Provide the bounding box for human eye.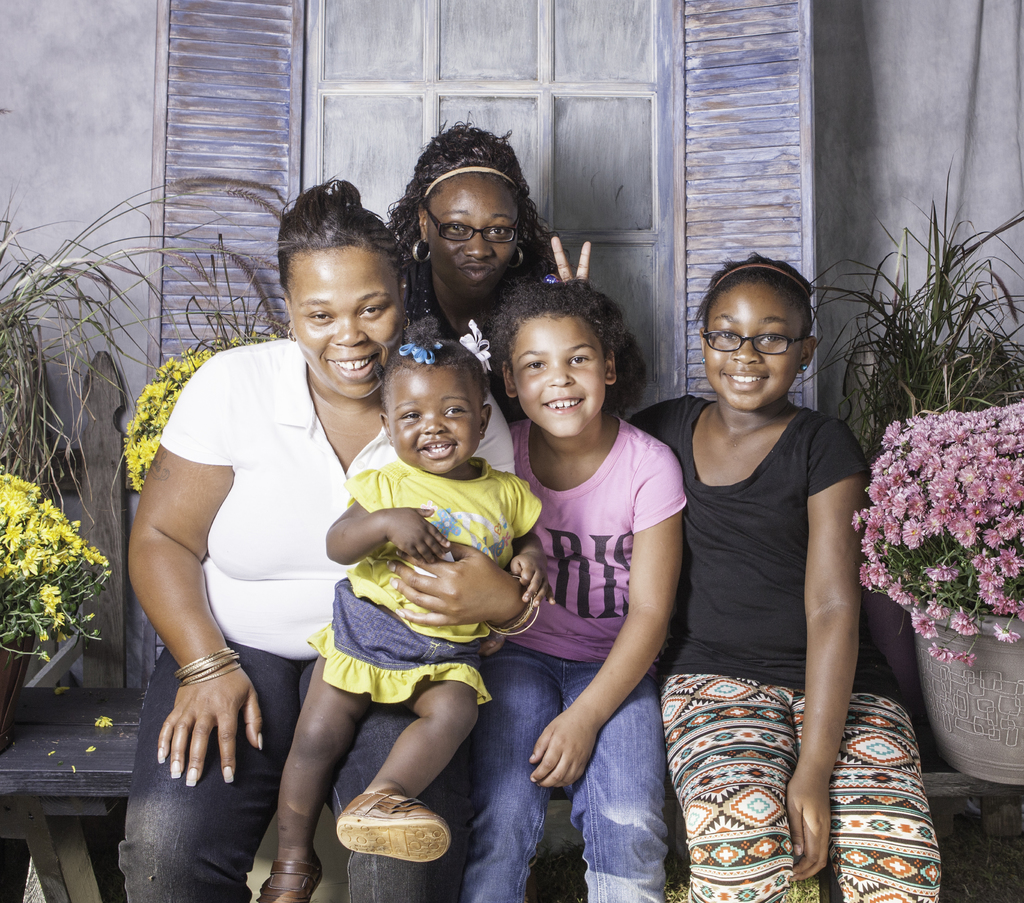
(left=365, top=304, right=387, bottom=317).
